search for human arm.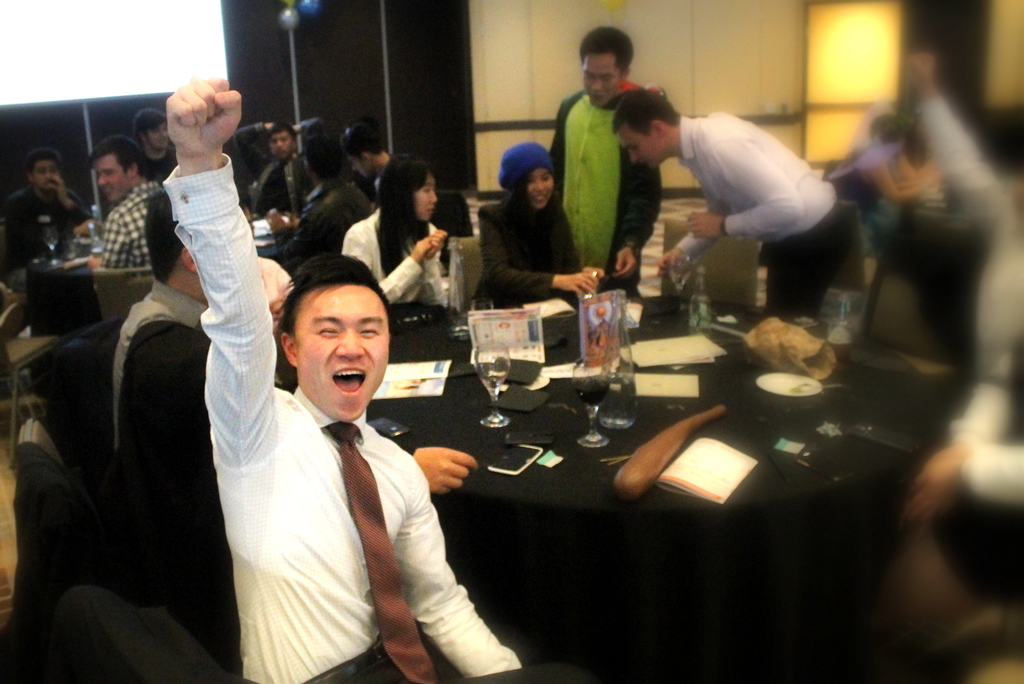
Found at 871/150/946/201.
